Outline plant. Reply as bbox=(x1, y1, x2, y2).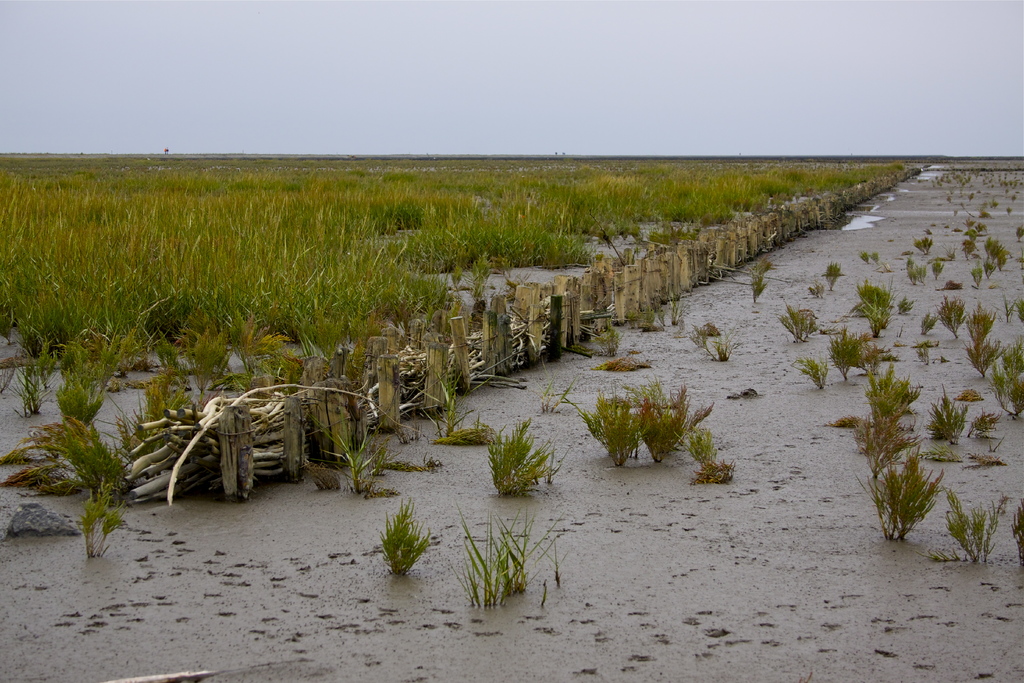
bbox=(570, 341, 588, 354).
